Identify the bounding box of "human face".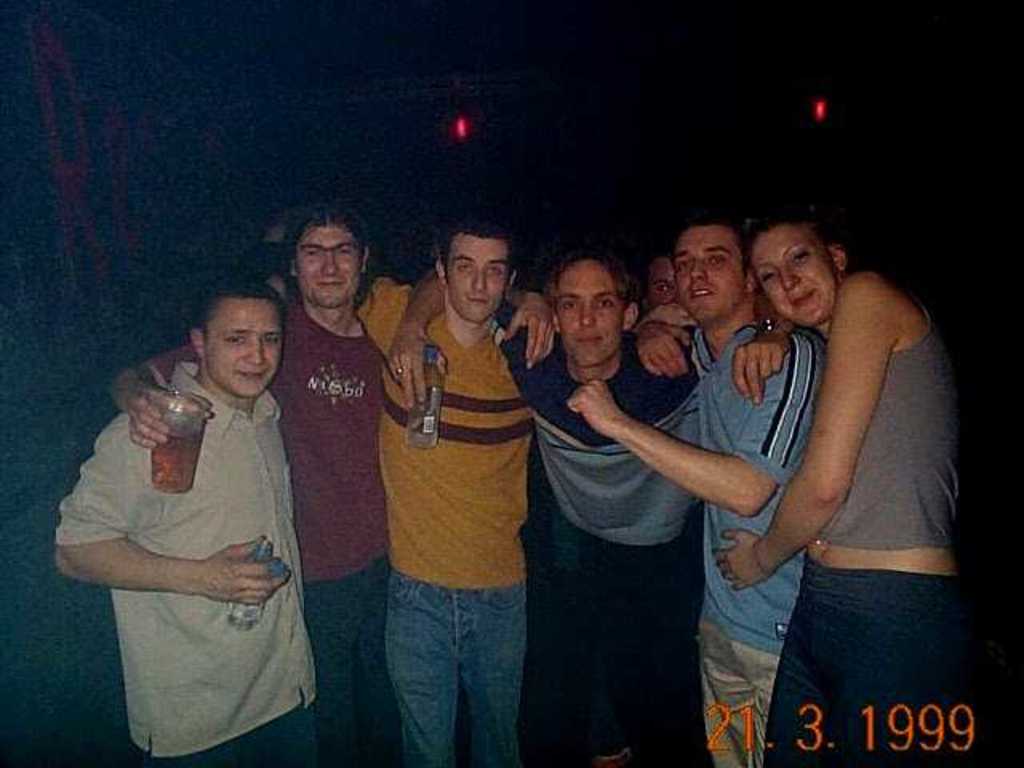
670,222,746,320.
